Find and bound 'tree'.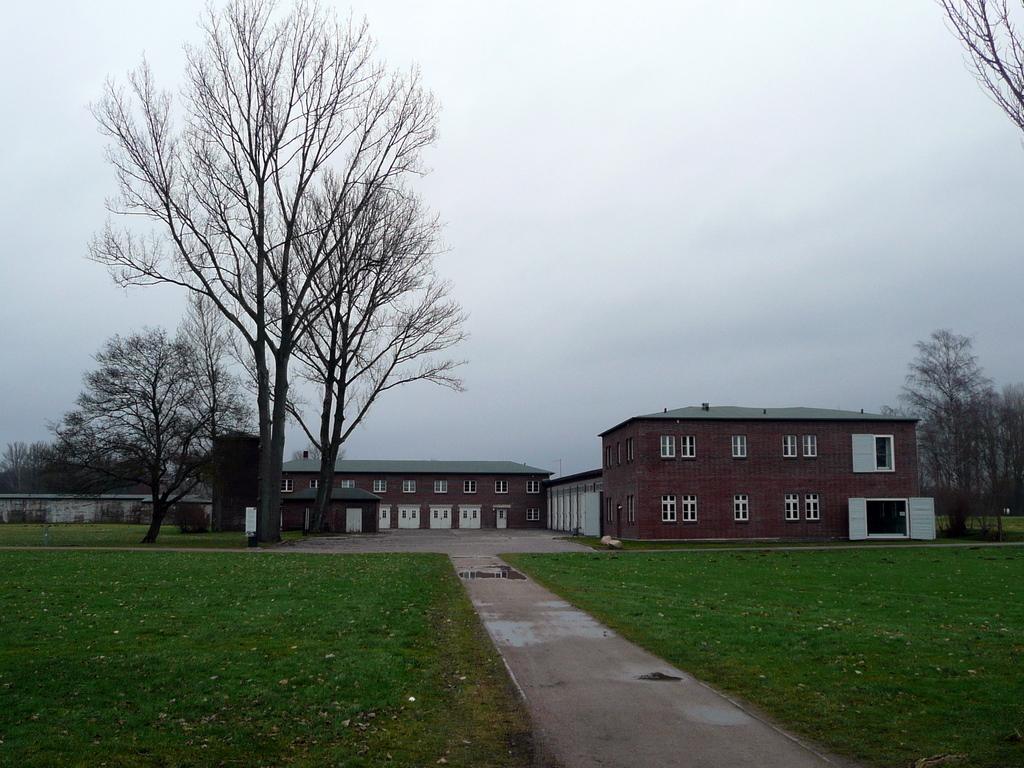
Bound: locate(258, 162, 470, 538).
